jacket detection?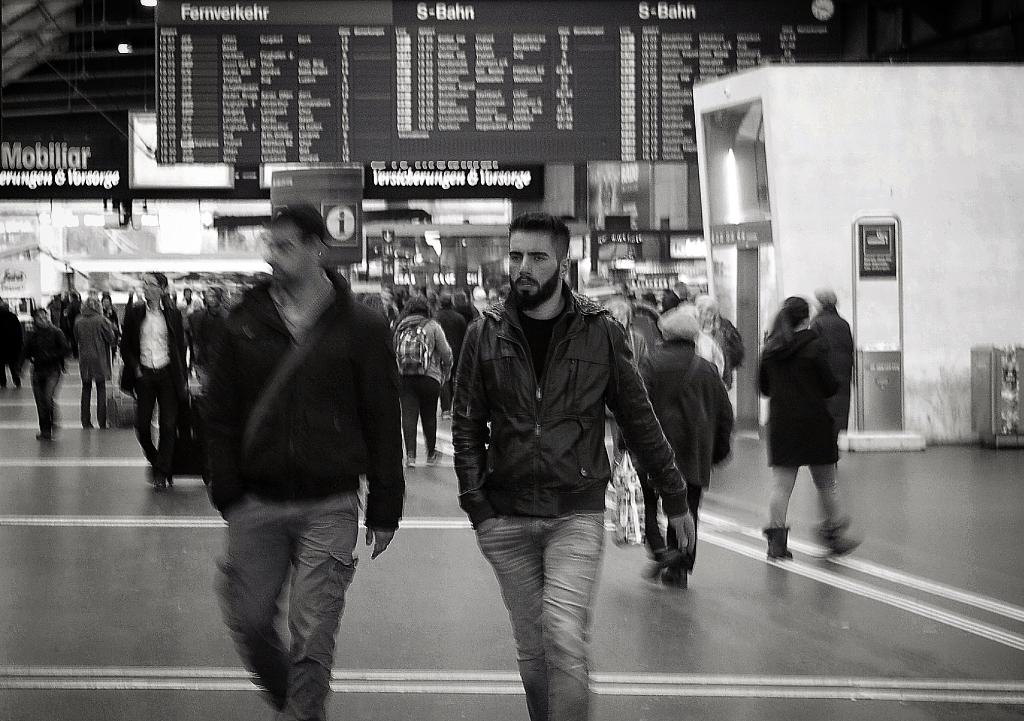
l=72, t=314, r=113, b=386
